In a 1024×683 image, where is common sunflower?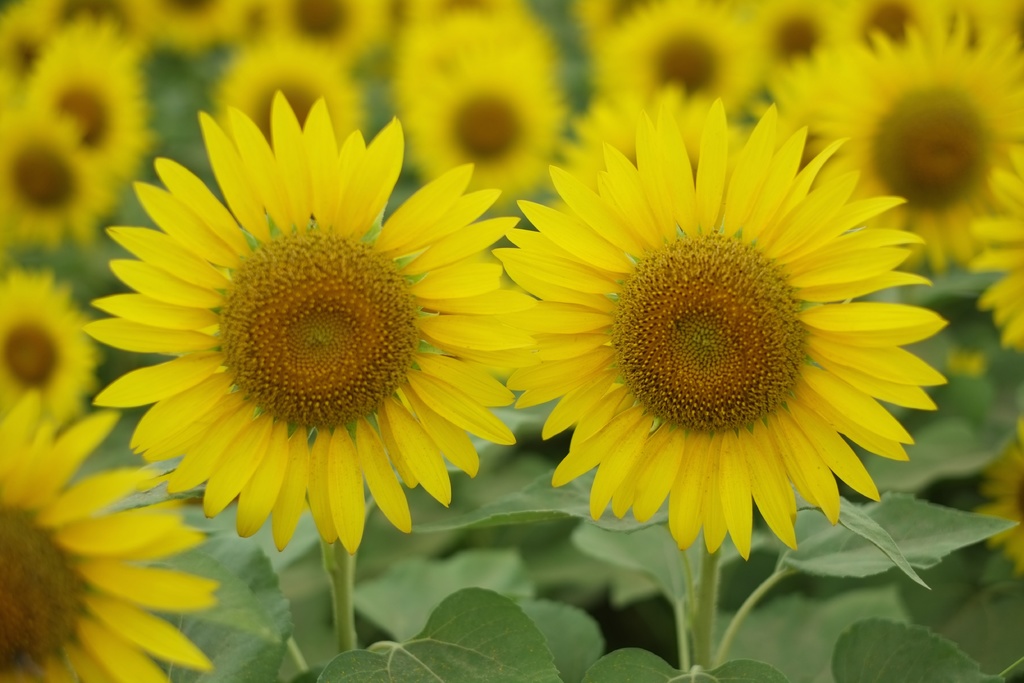
bbox=(2, 0, 138, 224).
